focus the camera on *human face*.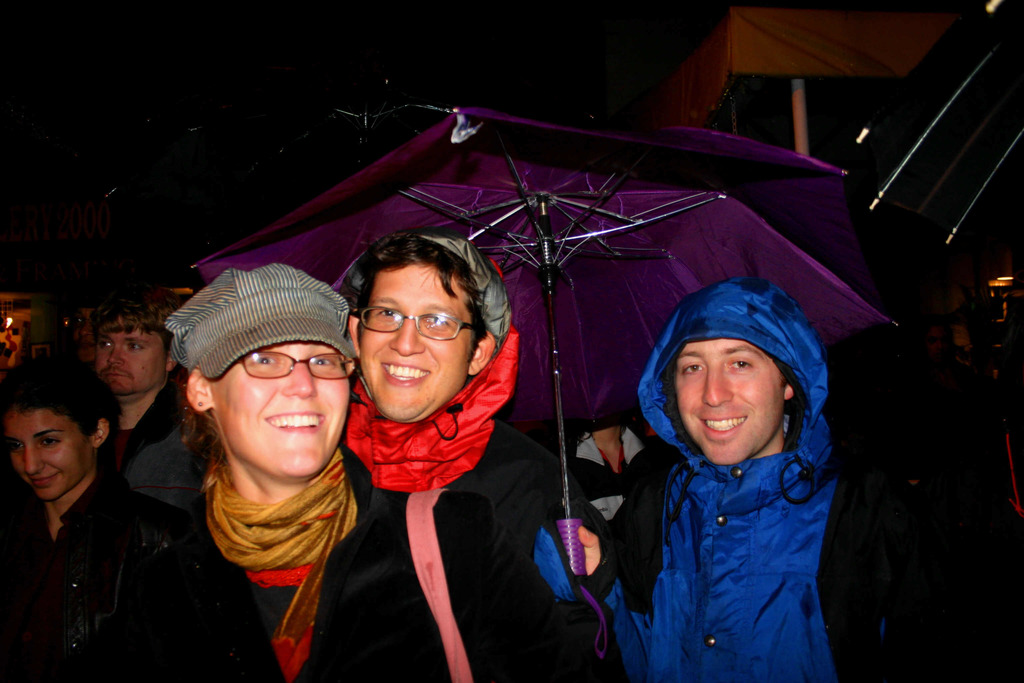
Focus region: BBox(355, 264, 468, 414).
